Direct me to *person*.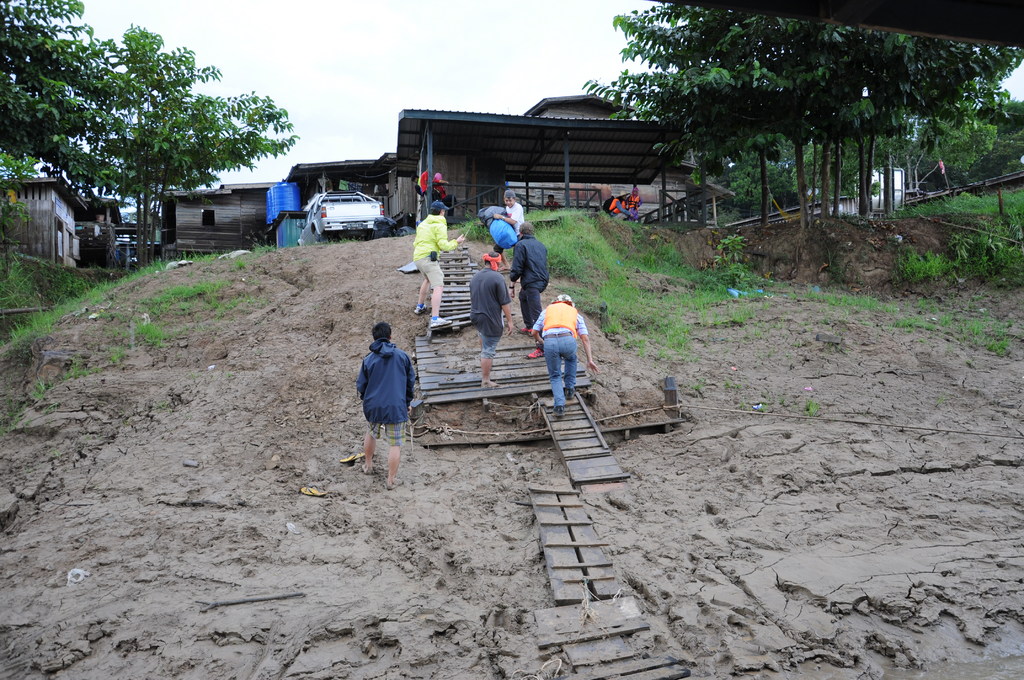
Direction: 530/292/597/417.
